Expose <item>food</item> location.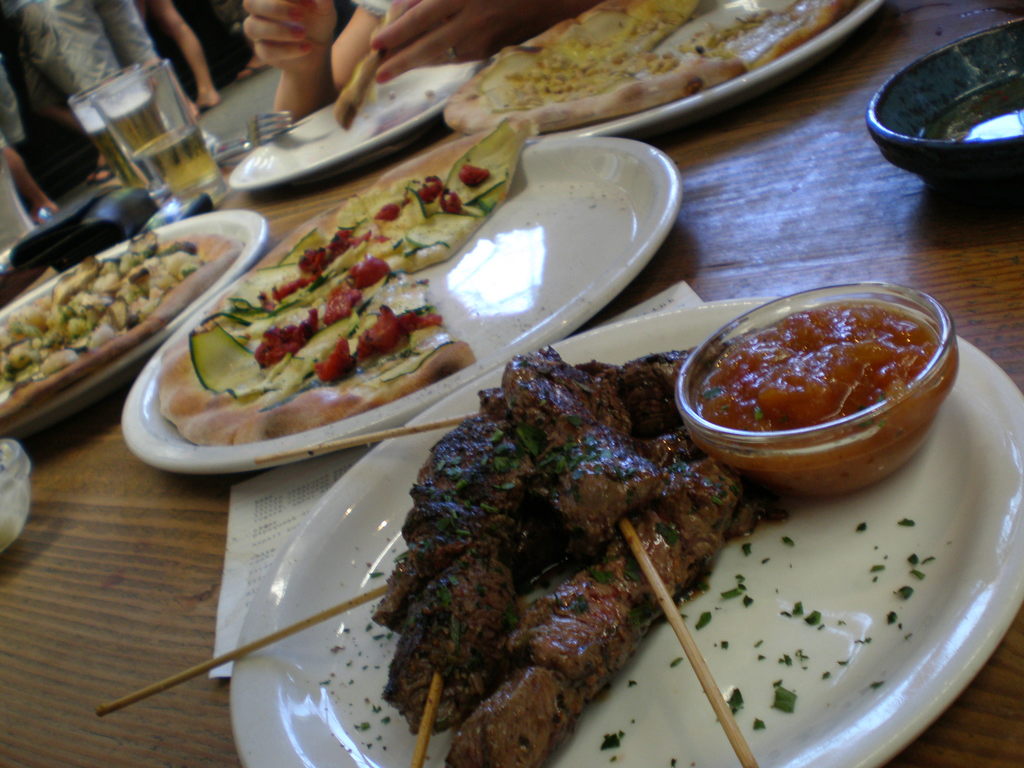
Exposed at crop(700, 312, 960, 501).
